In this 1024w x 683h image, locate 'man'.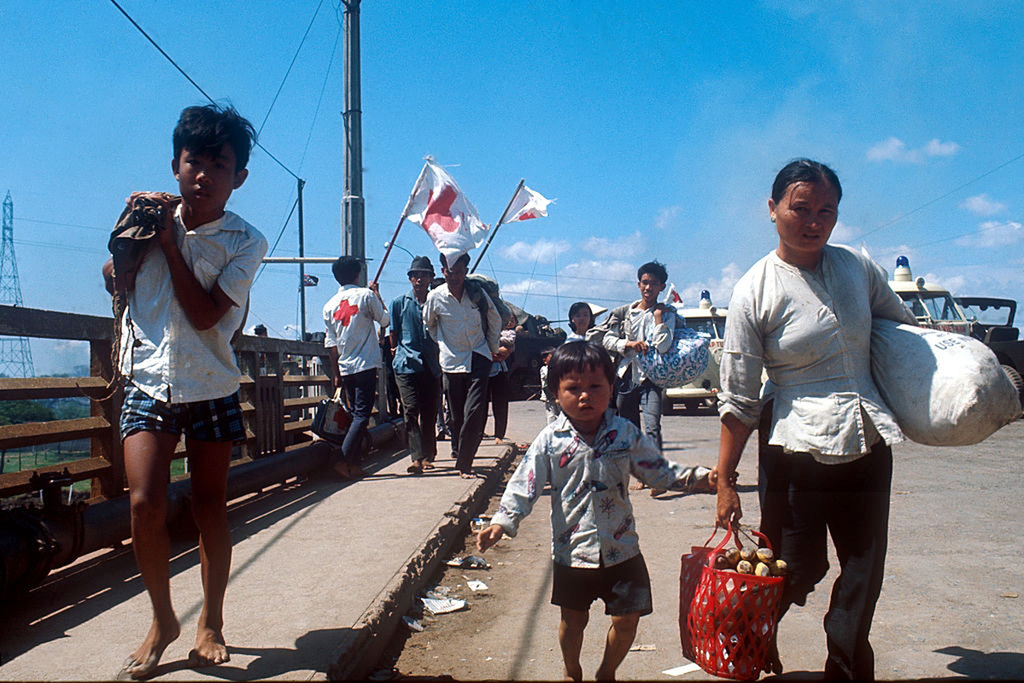
Bounding box: bbox(601, 260, 675, 491).
